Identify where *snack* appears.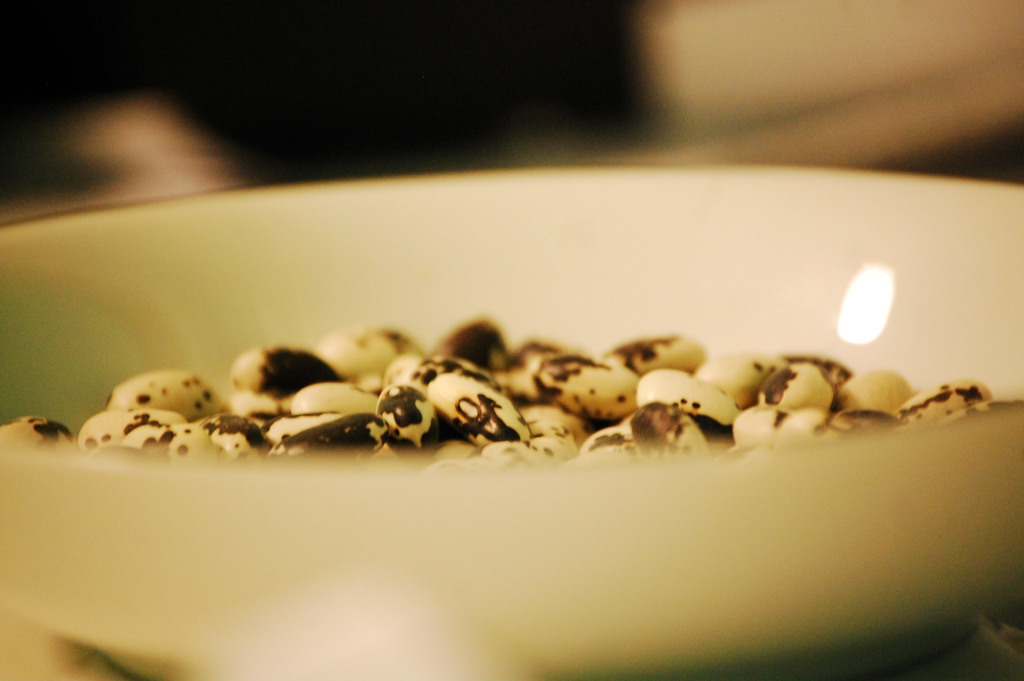
Appears at (95,307,919,502).
